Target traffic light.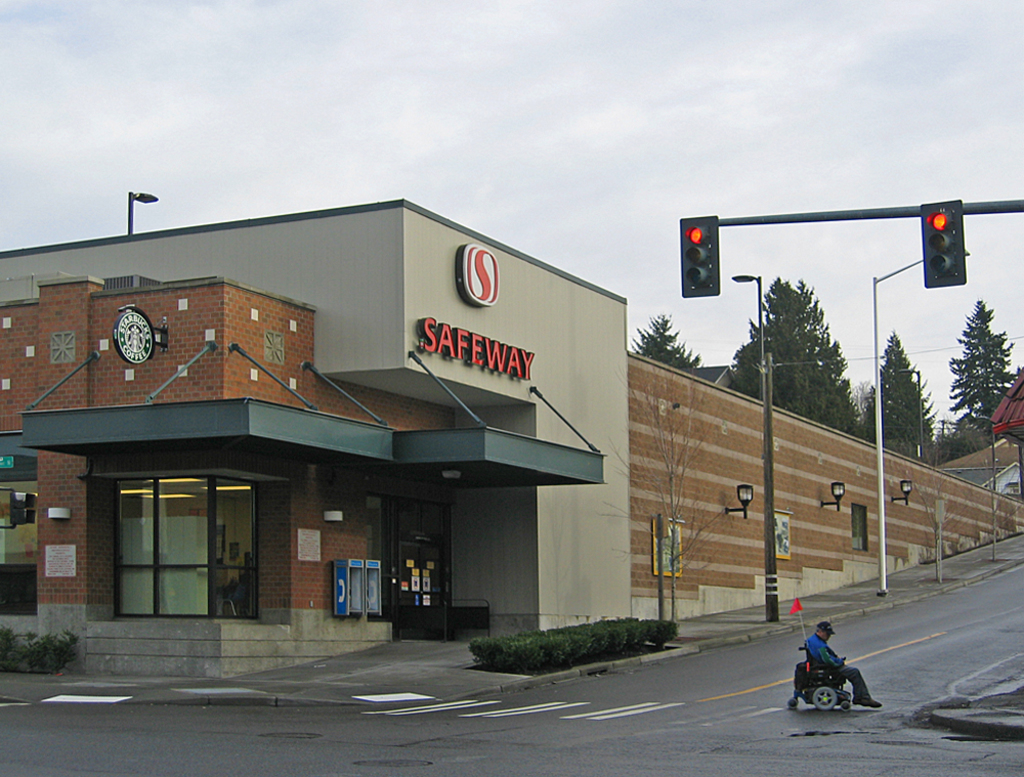
Target region: Rect(921, 199, 967, 289).
